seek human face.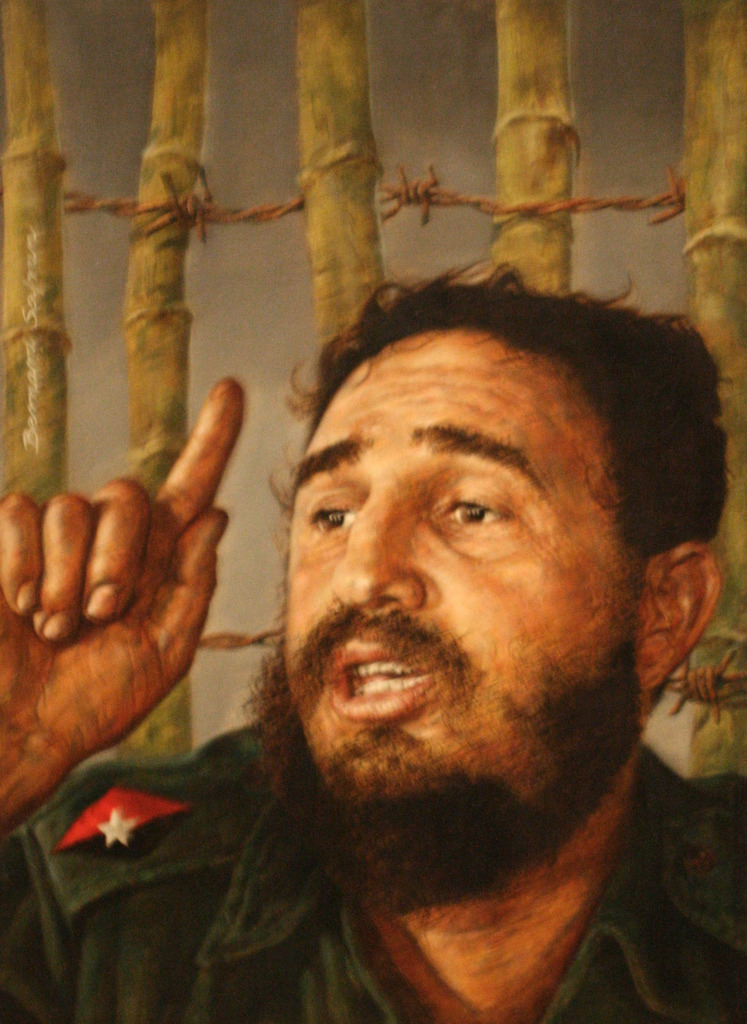
x1=281, y1=323, x2=656, y2=897.
